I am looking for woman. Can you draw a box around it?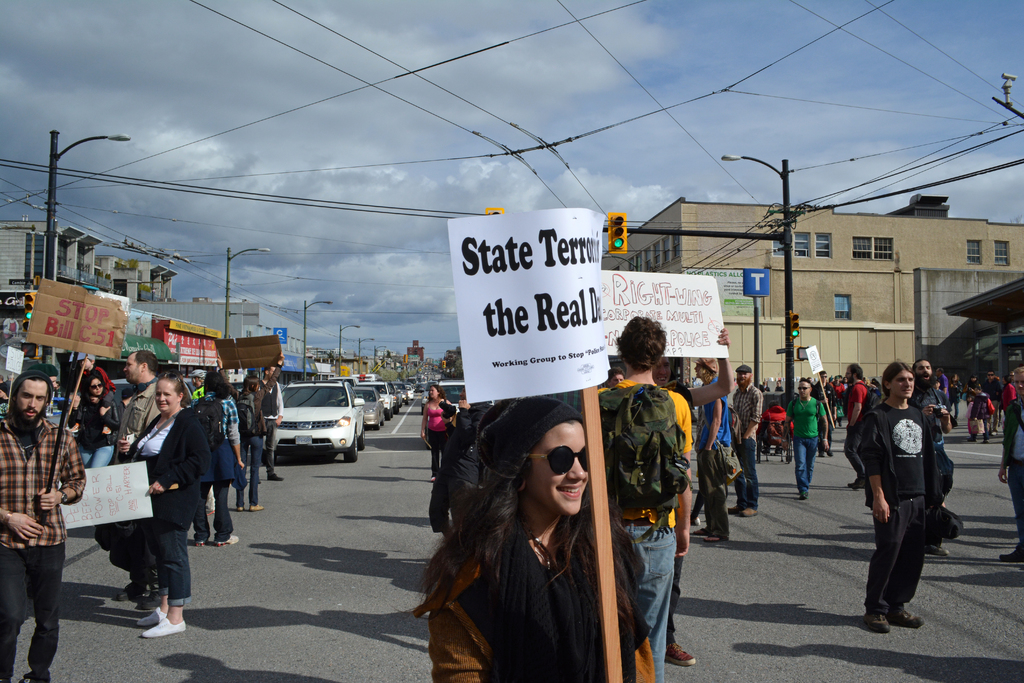
Sure, the bounding box is left=423, top=382, right=648, bottom=674.
